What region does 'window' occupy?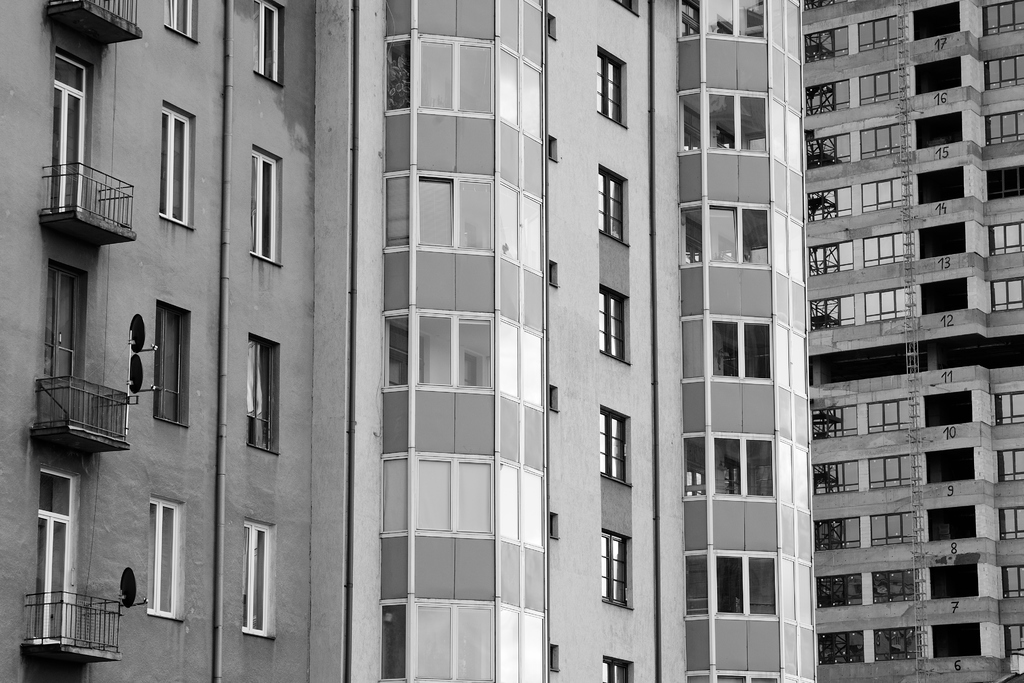
bbox=(873, 571, 919, 600).
